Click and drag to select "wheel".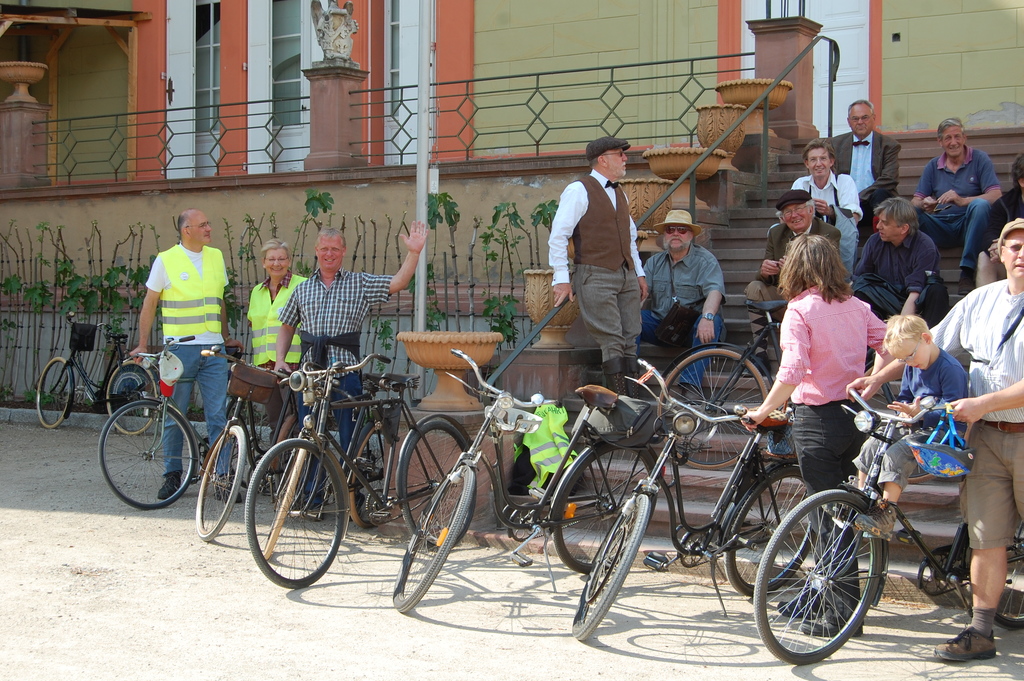
Selection: l=863, t=358, r=967, b=486.
